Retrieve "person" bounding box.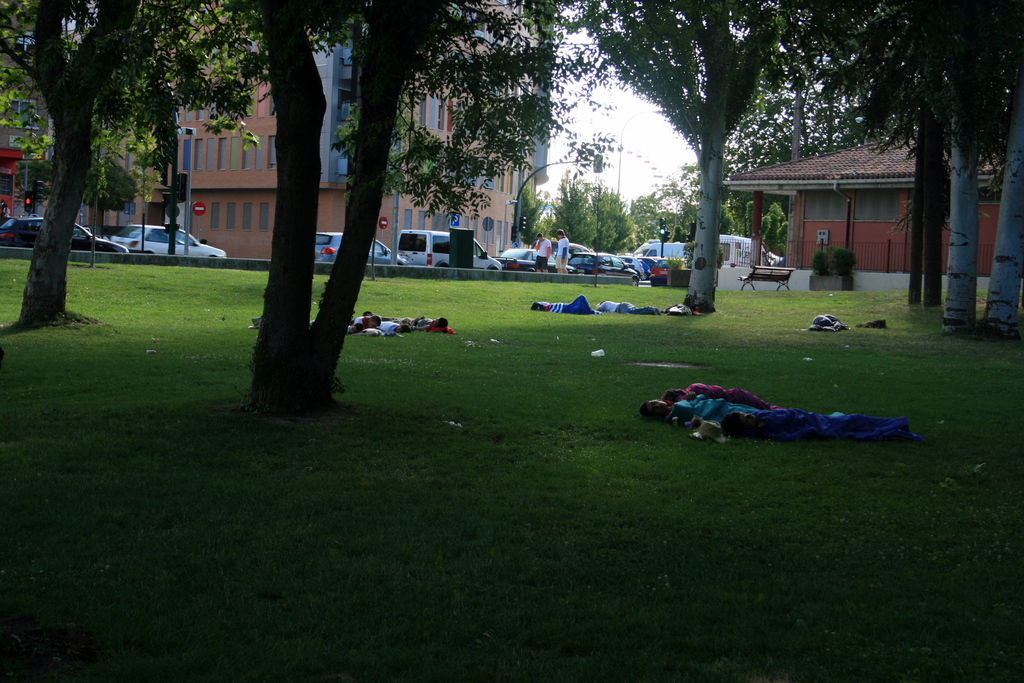
Bounding box: (534,231,555,278).
